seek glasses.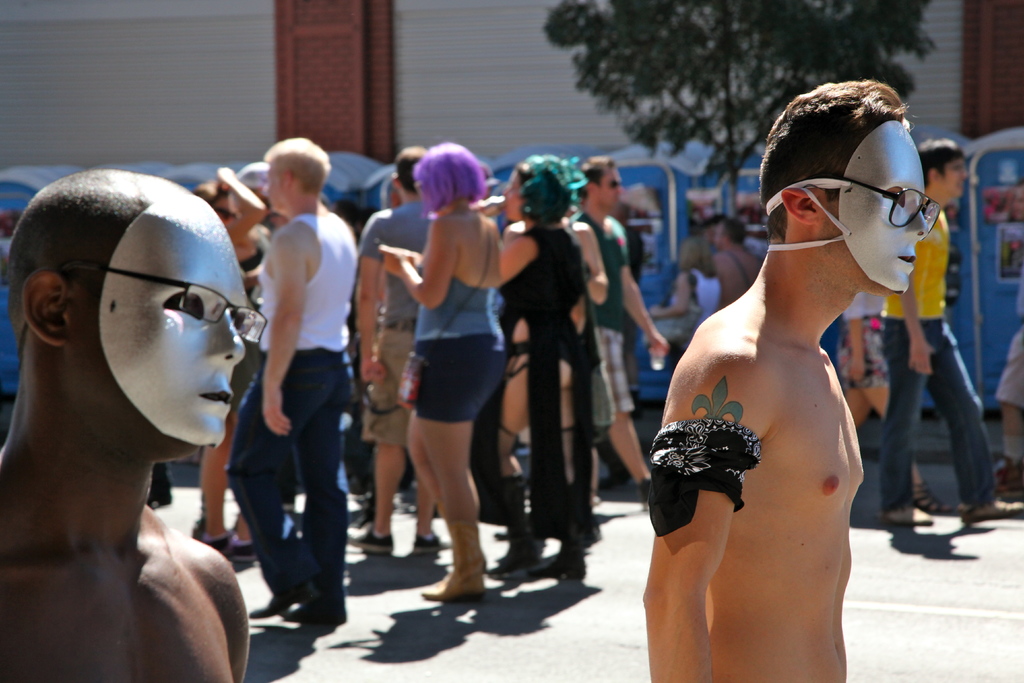
left=789, top=171, right=940, bottom=239.
